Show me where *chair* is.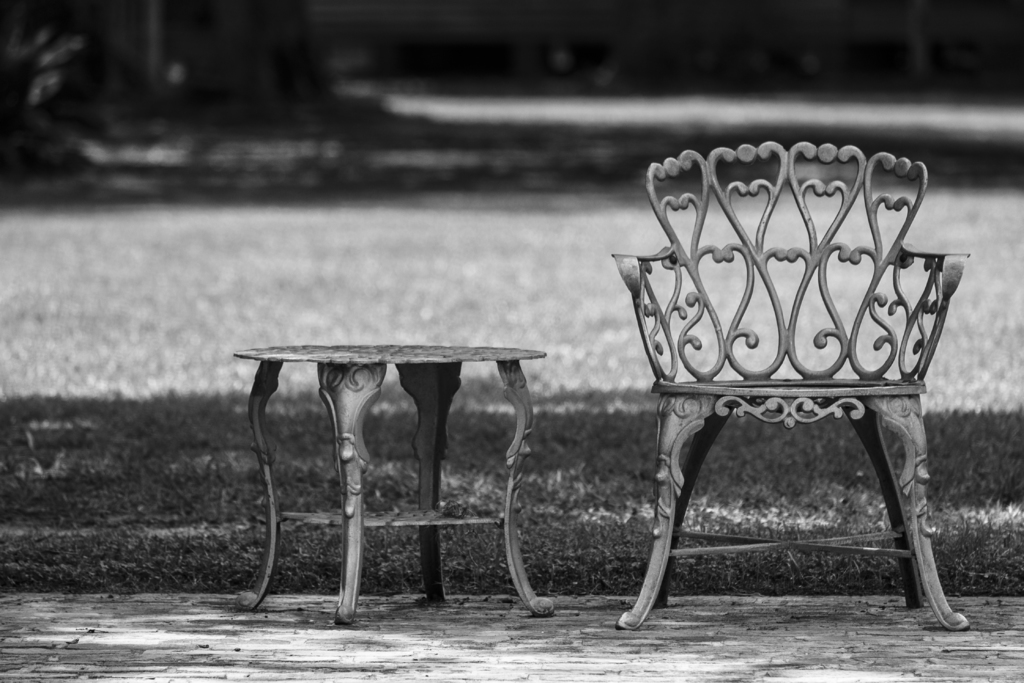
*chair* is at <bbox>604, 138, 973, 632</bbox>.
